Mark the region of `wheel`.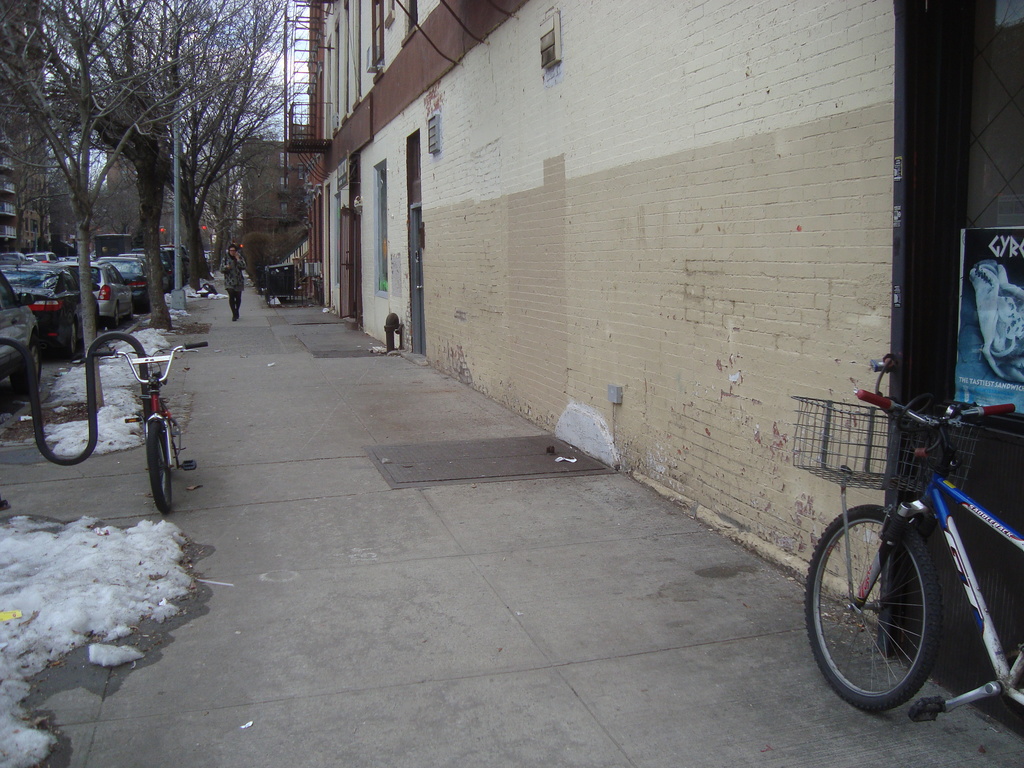
Region: left=146, top=422, right=172, bottom=515.
